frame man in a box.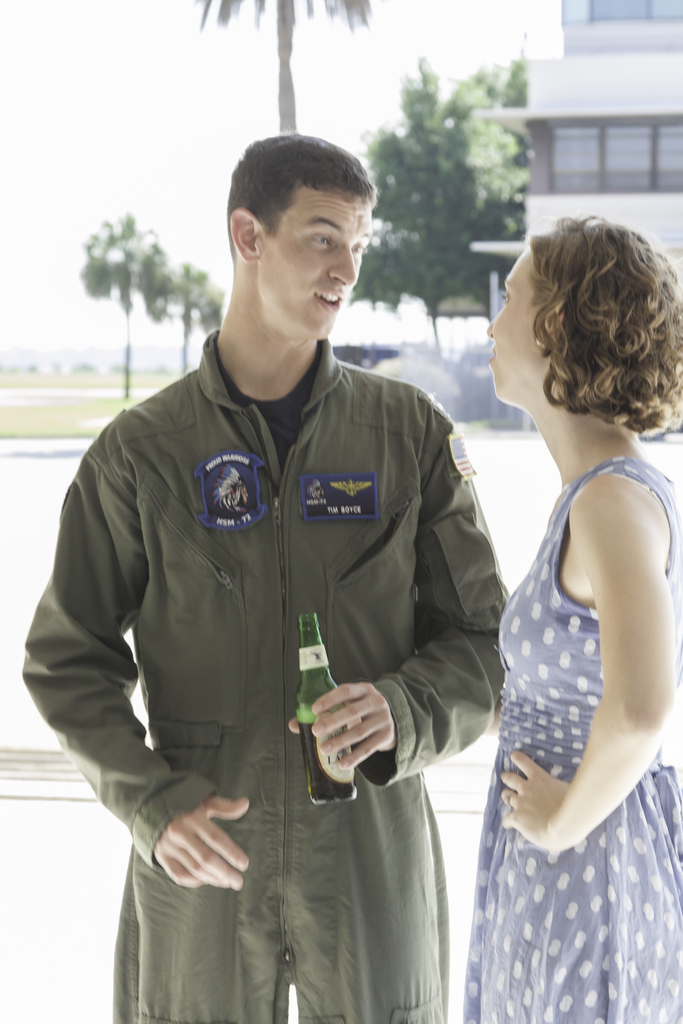
{"x1": 49, "y1": 113, "x2": 516, "y2": 998}.
